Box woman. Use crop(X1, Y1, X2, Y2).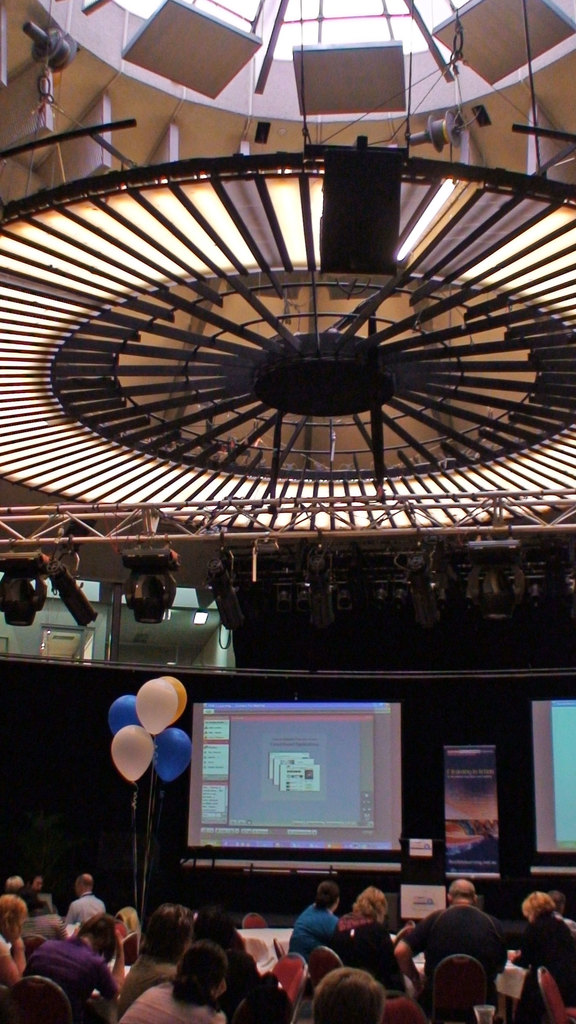
crop(118, 904, 193, 1018).
